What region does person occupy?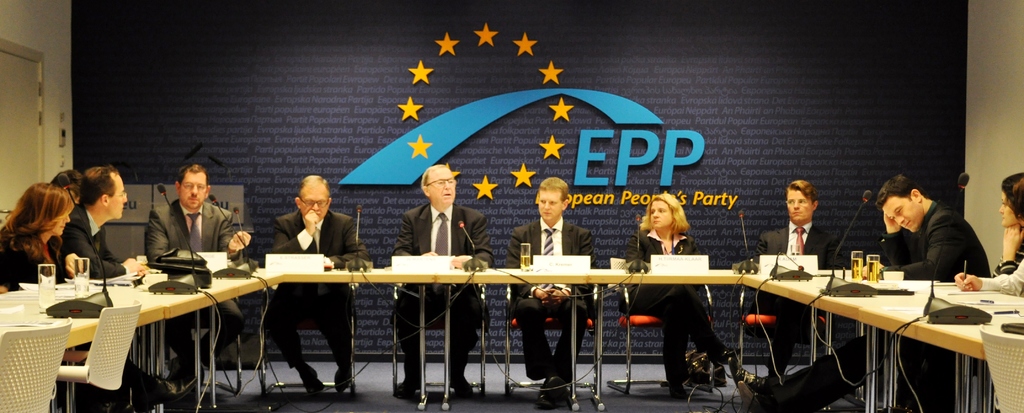
<region>956, 166, 1023, 296</region>.
